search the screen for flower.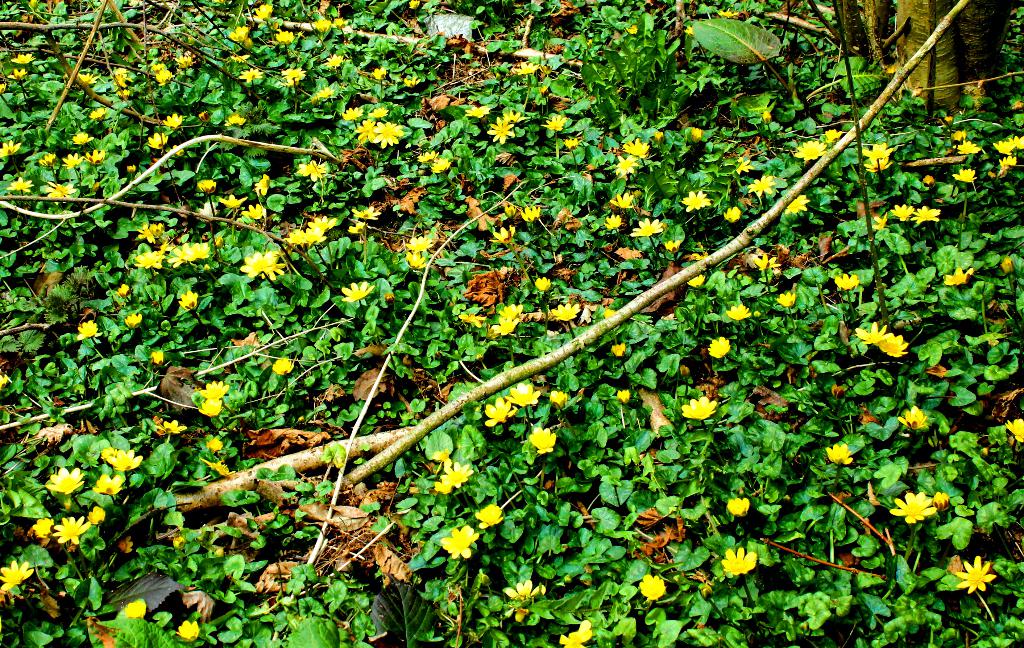
Found at 490, 224, 521, 247.
